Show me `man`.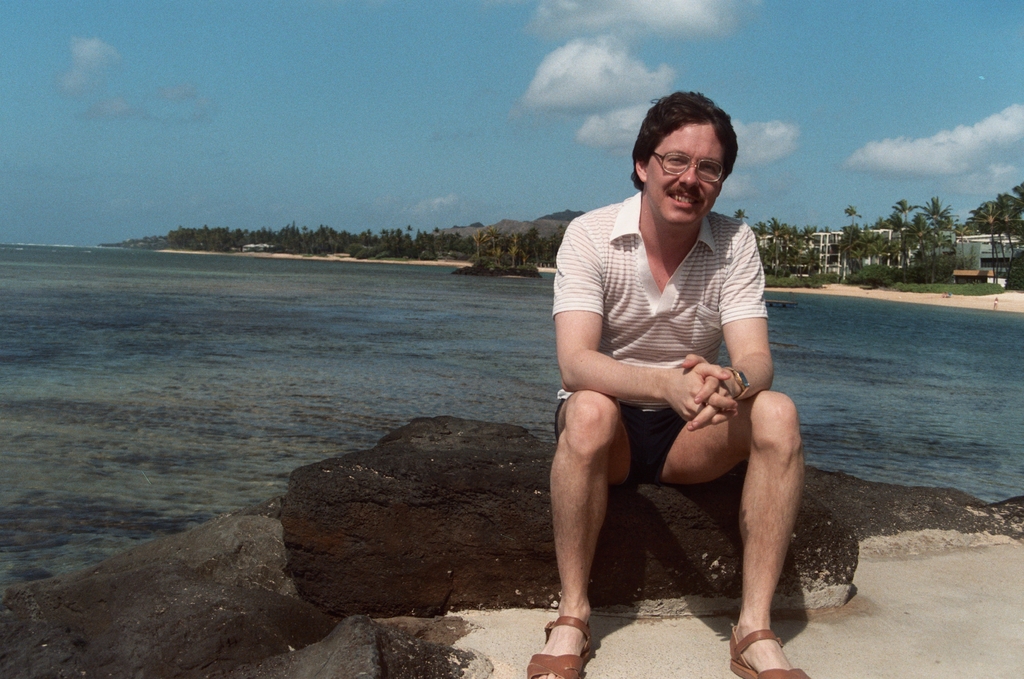
`man` is here: left=522, top=91, right=816, bottom=678.
